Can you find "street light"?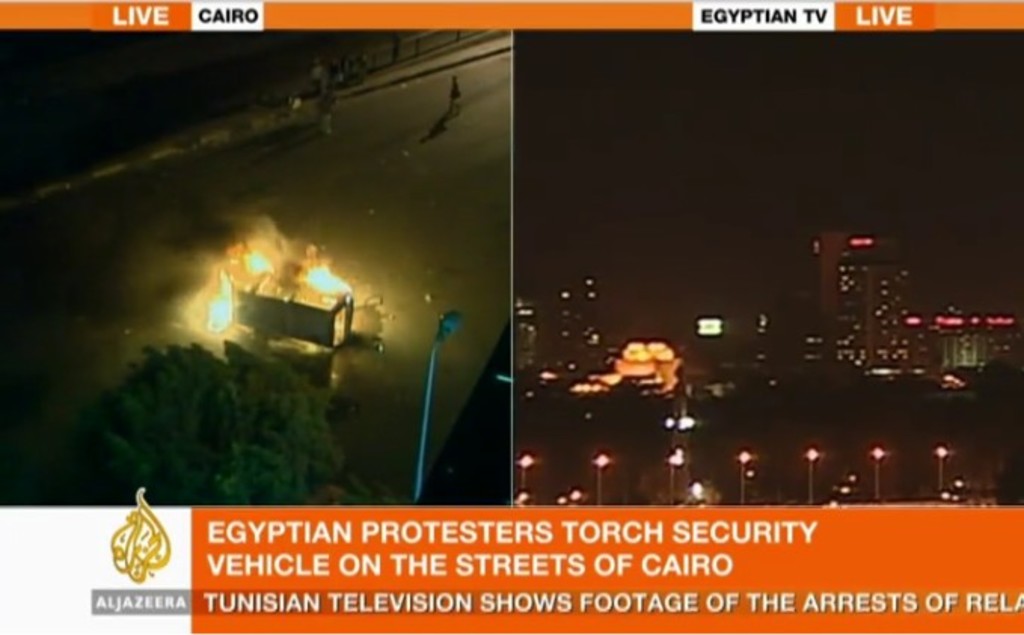
Yes, bounding box: (555,484,584,510).
